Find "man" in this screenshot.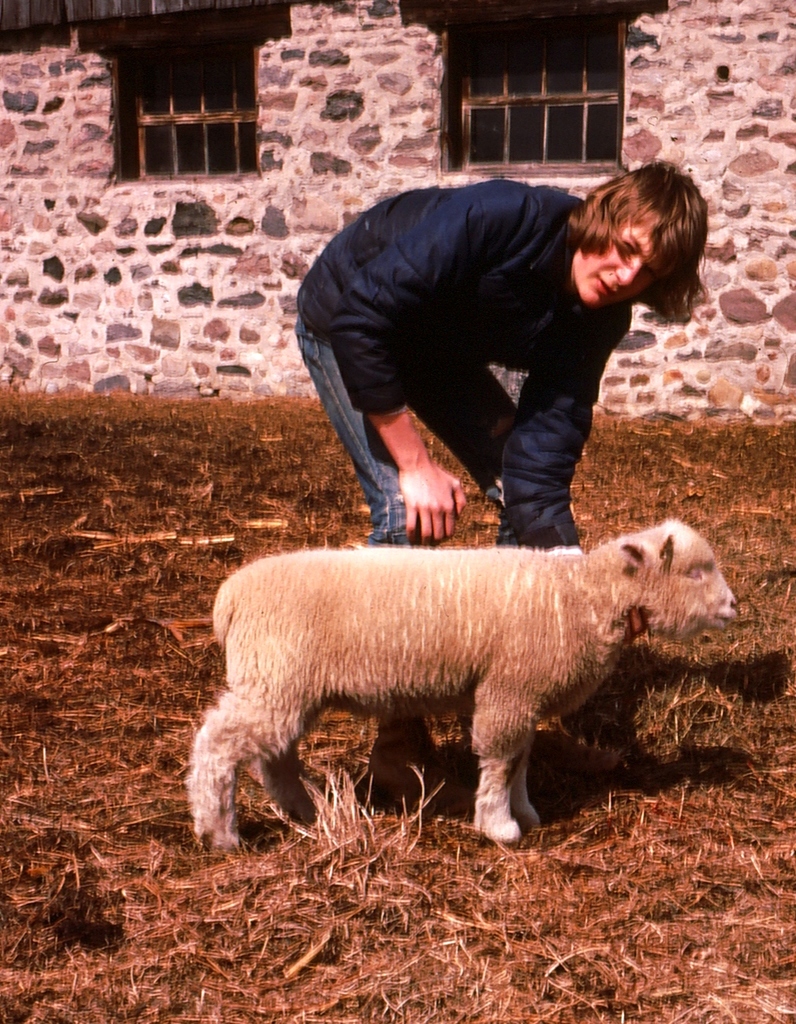
The bounding box for "man" is (left=295, top=160, right=707, bottom=792).
